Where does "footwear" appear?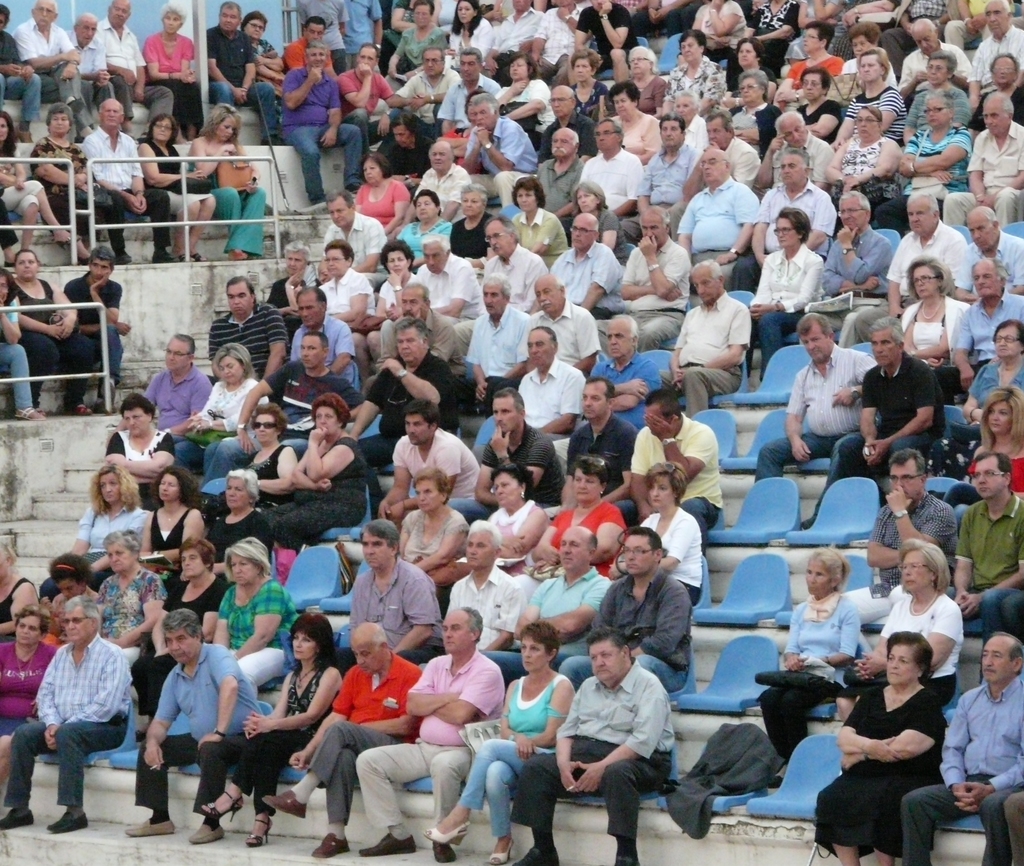
Appears at 154,249,177,261.
